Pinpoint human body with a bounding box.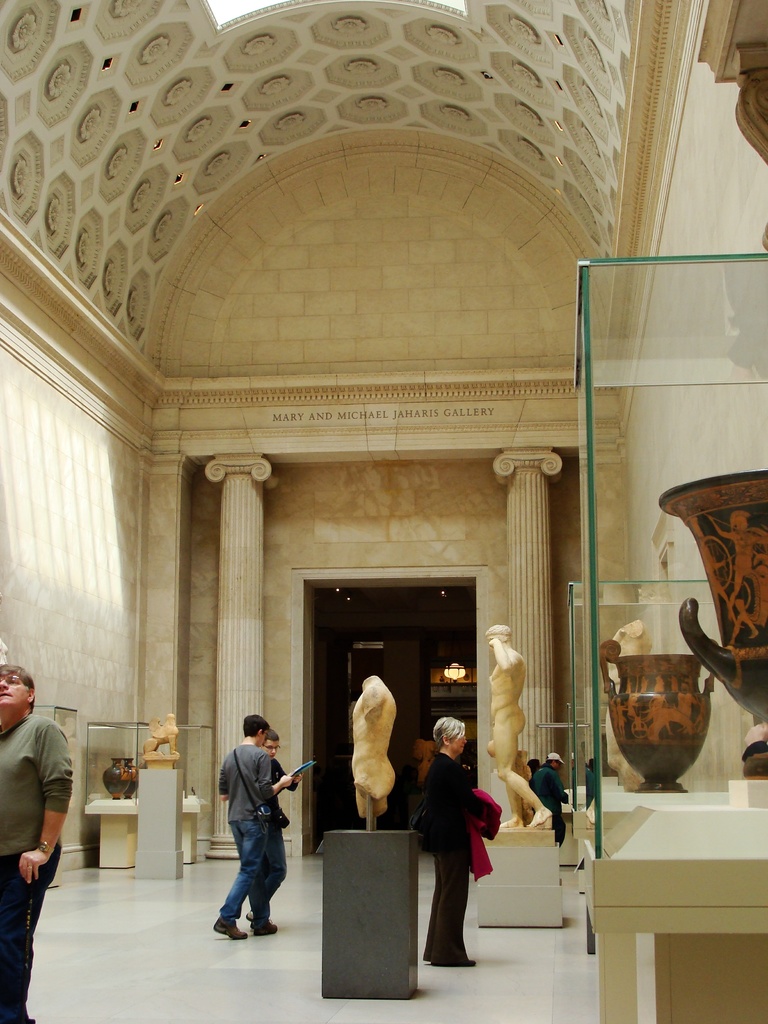
BBox(530, 753, 570, 842).
